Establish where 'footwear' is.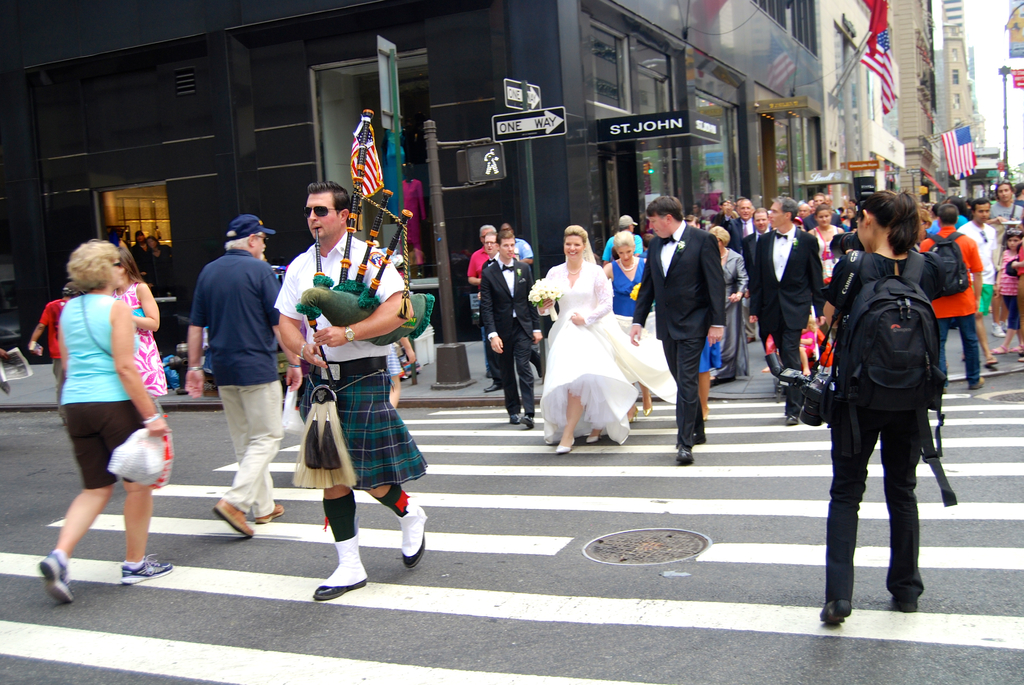
Established at select_region(520, 416, 533, 428).
